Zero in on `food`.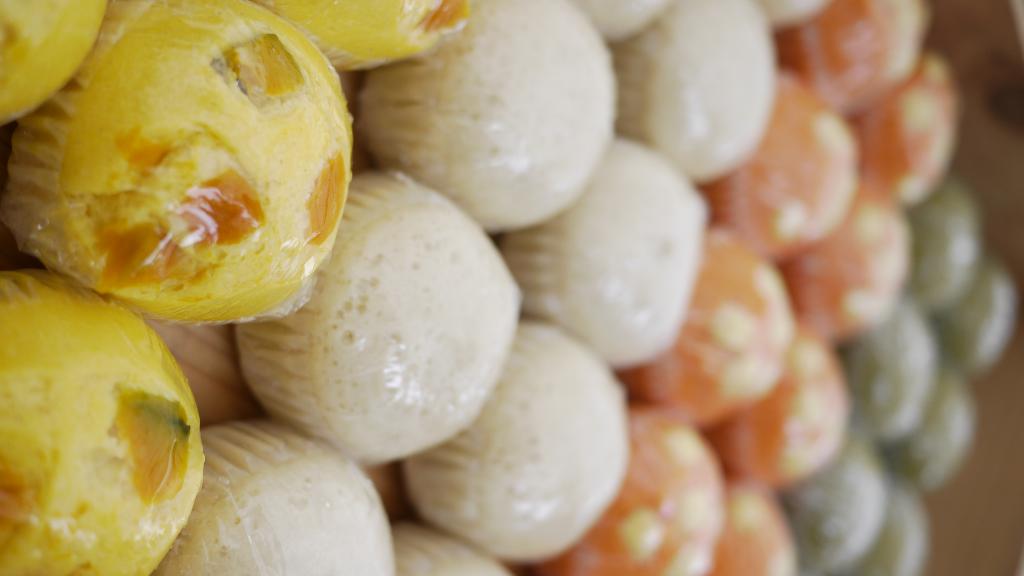
Zeroed in: <region>235, 167, 525, 467</region>.
